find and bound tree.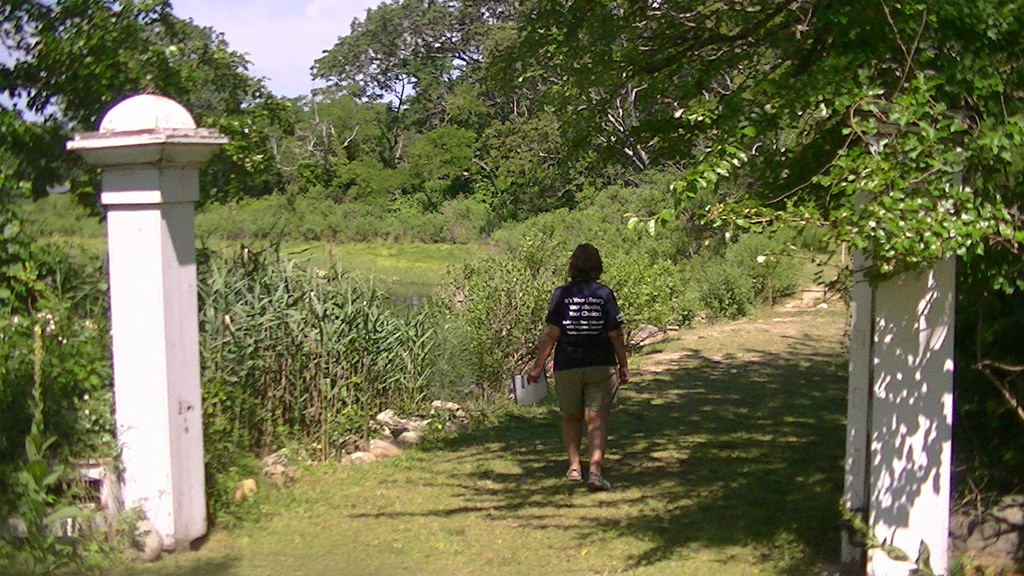
Bound: box=[314, 0, 499, 159].
